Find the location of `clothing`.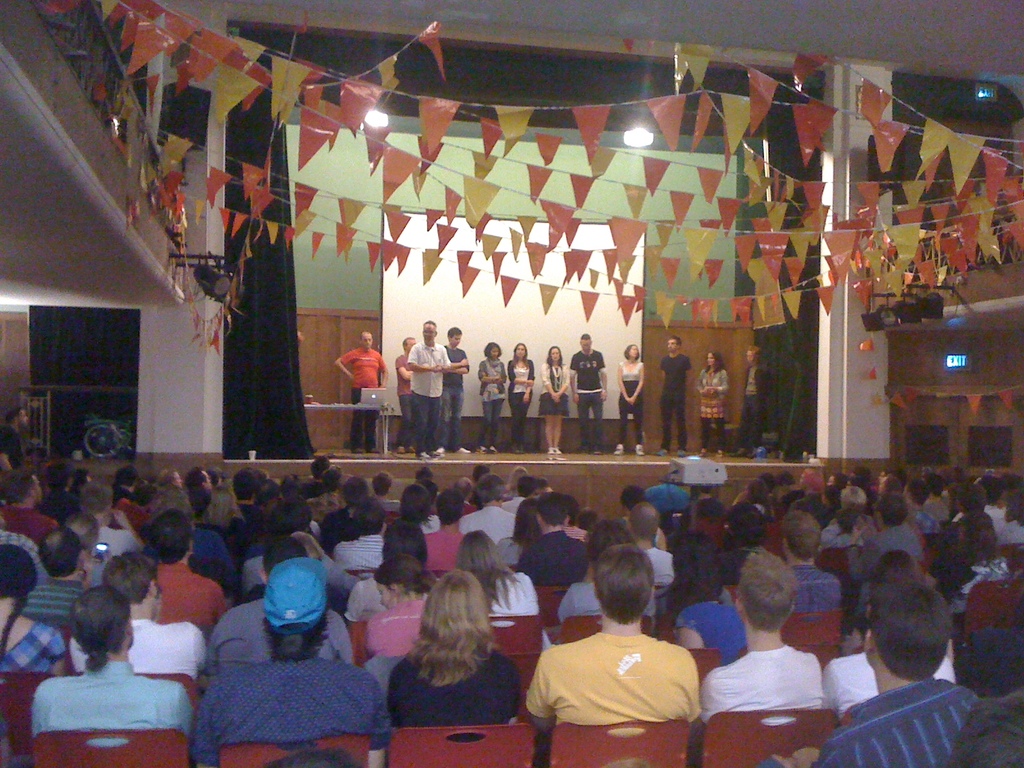
Location: l=109, t=488, r=131, b=506.
